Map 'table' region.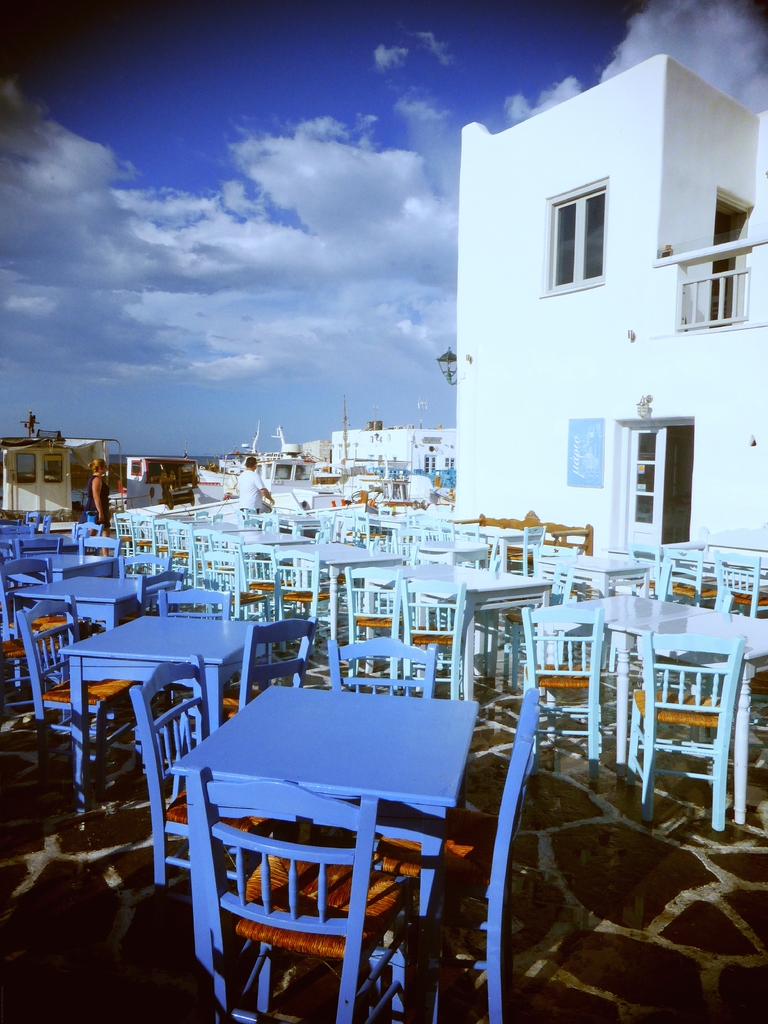
Mapped to bbox=(16, 564, 164, 644).
